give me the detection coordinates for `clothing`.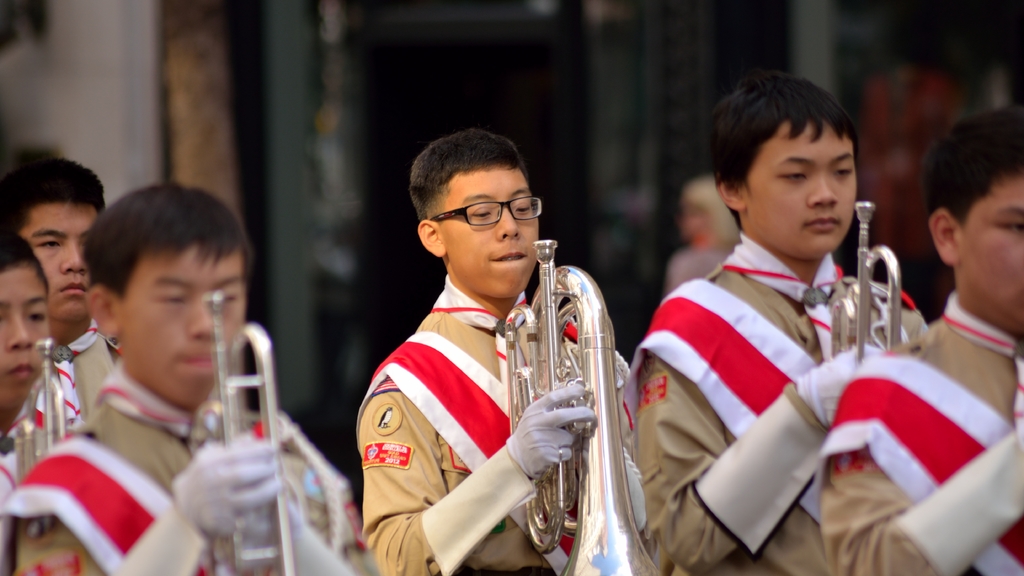
{"x1": 364, "y1": 266, "x2": 648, "y2": 575}.
